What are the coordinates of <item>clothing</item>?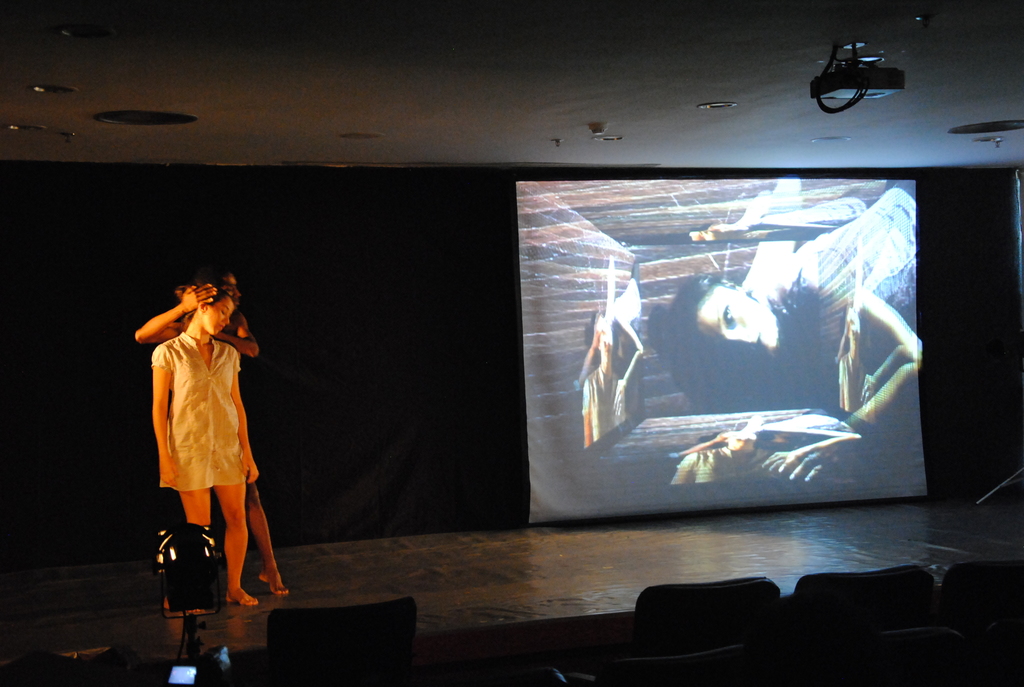
region(153, 328, 252, 496).
